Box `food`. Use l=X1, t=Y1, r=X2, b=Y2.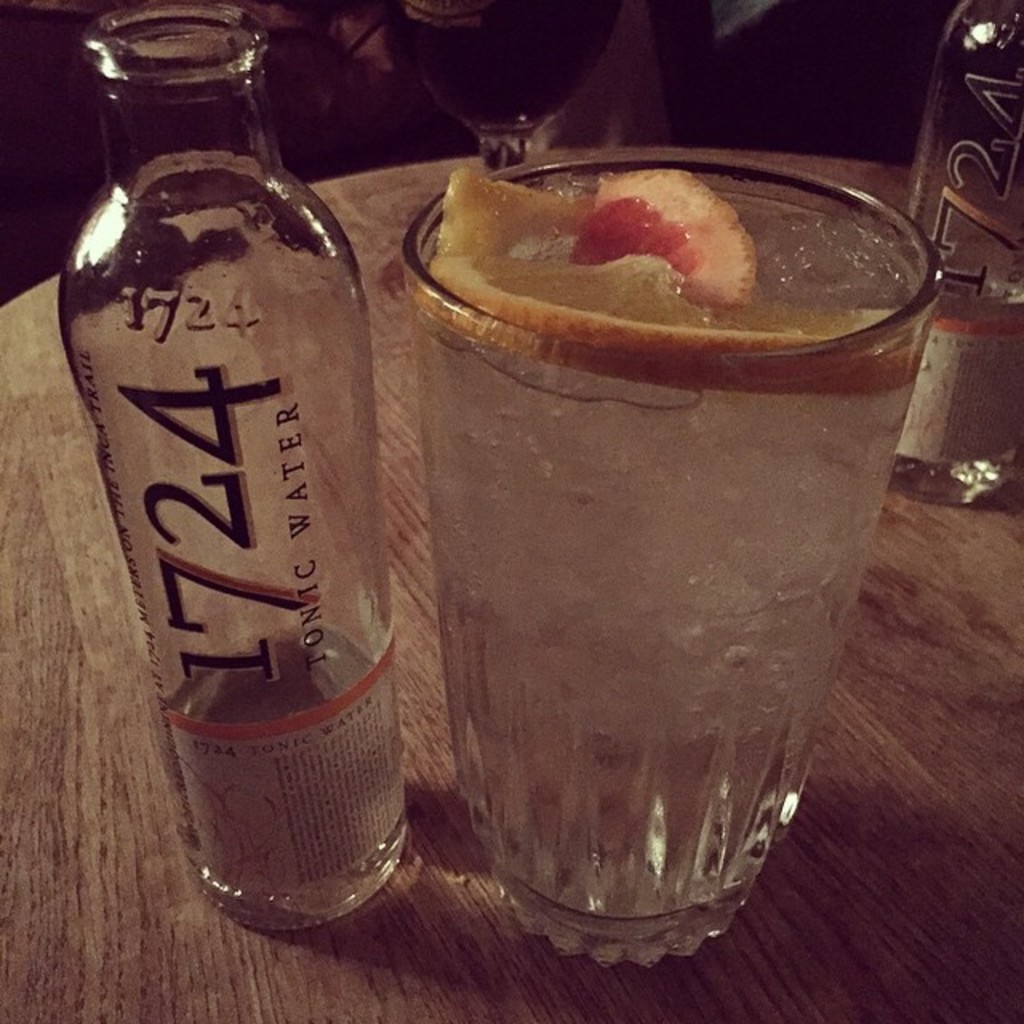
l=446, t=146, r=904, b=357.
